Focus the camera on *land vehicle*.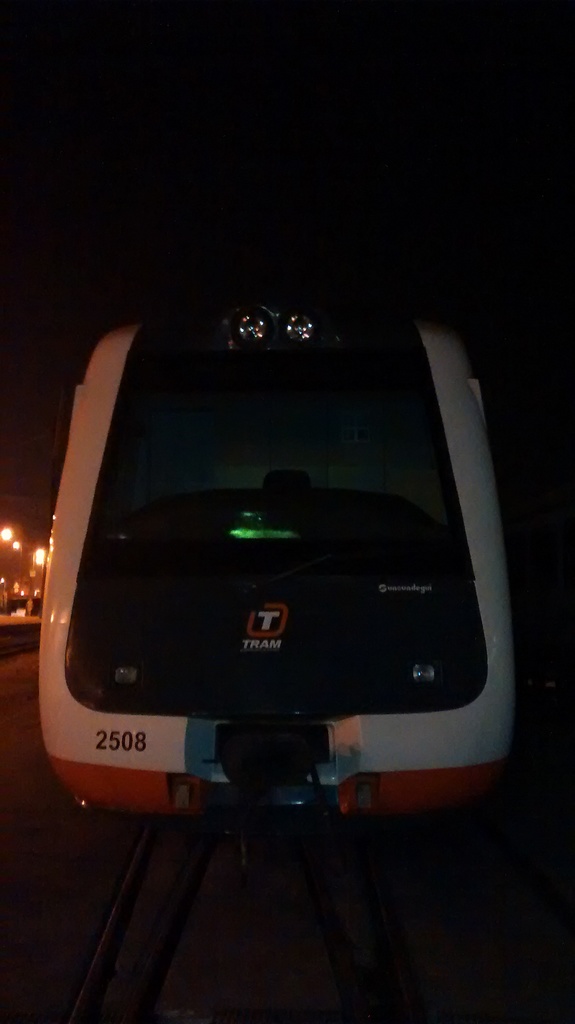
Focus region: (left=21, top=279, right=555, bottom=844).
